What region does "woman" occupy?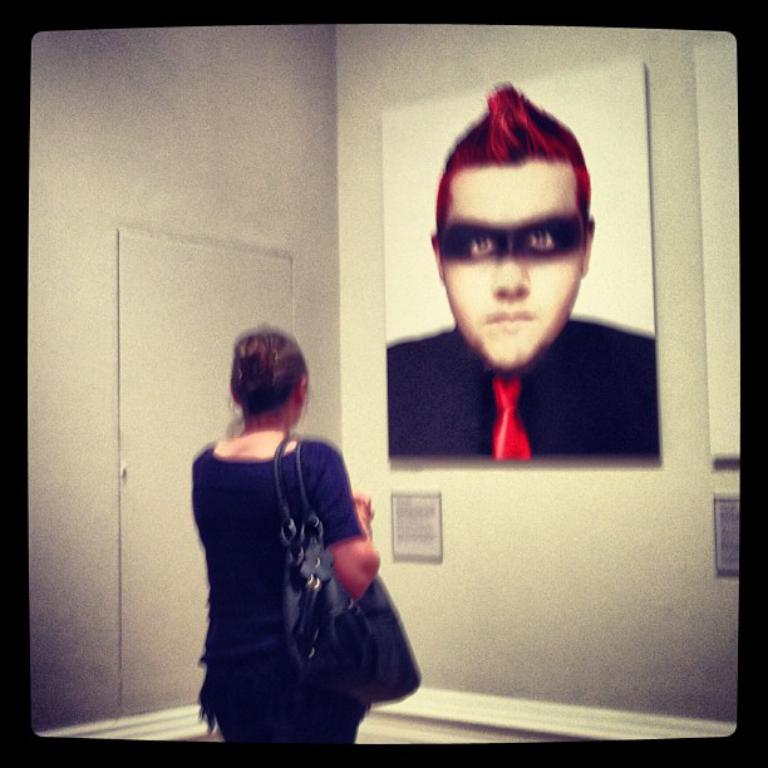
bbox=[172, 311, 414, 752].
